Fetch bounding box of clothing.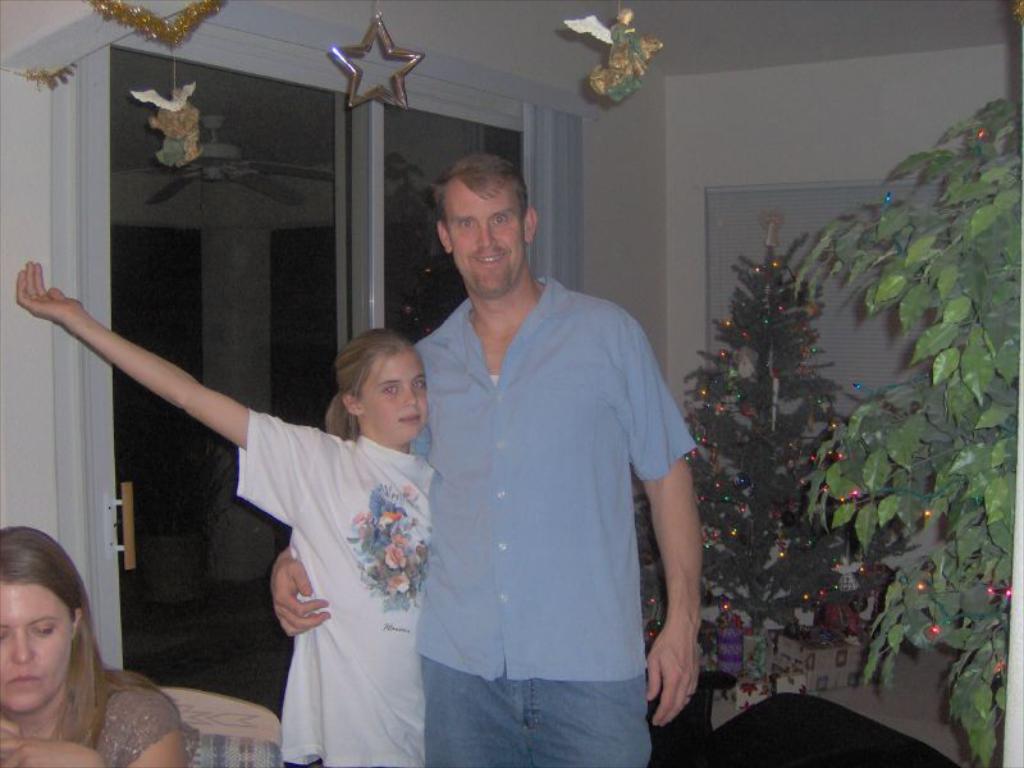
Bbox: [left=425, top=658, right=652, bottom=767].
